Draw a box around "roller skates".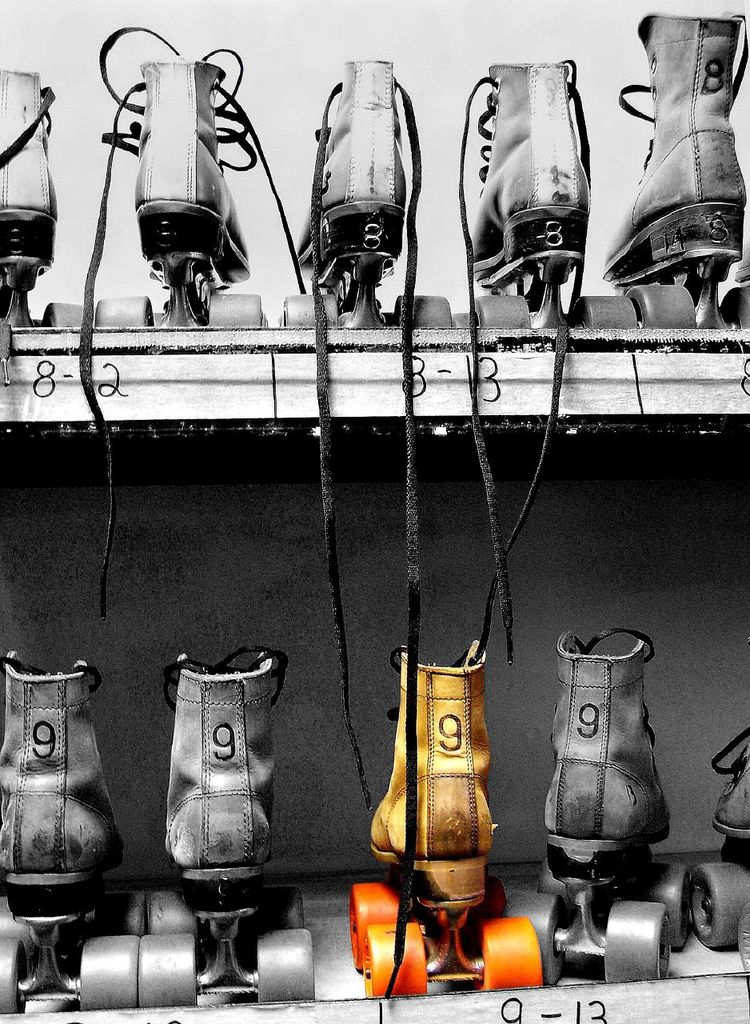
<bbox>74, 22, 309, 626</bbox>.
